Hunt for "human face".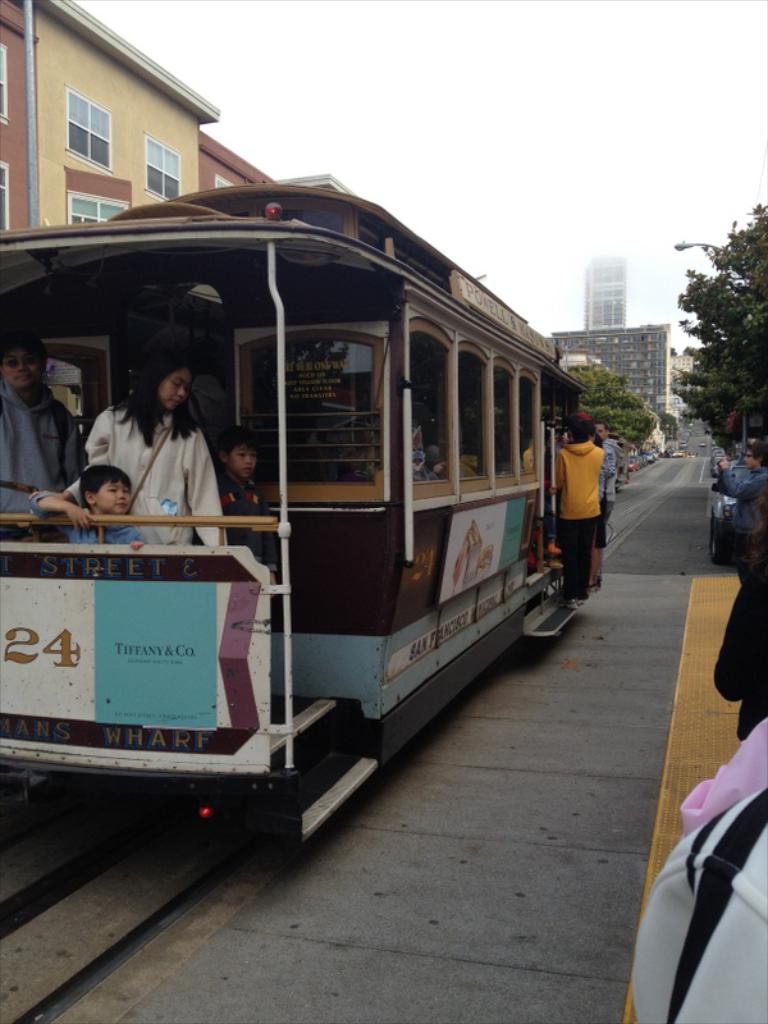
Hunted down at {"left": 744, "top": 449, "right": 760, "bottom": 467}.
